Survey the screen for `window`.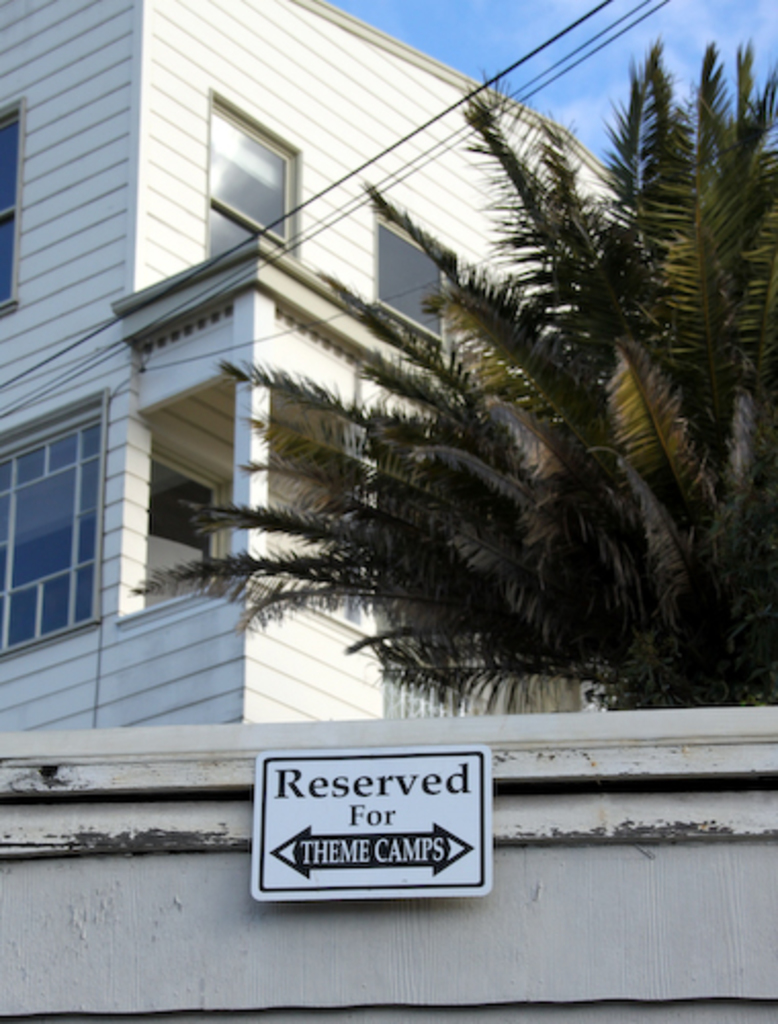
Survey found: l=0, t=408, r=100, b=645.
